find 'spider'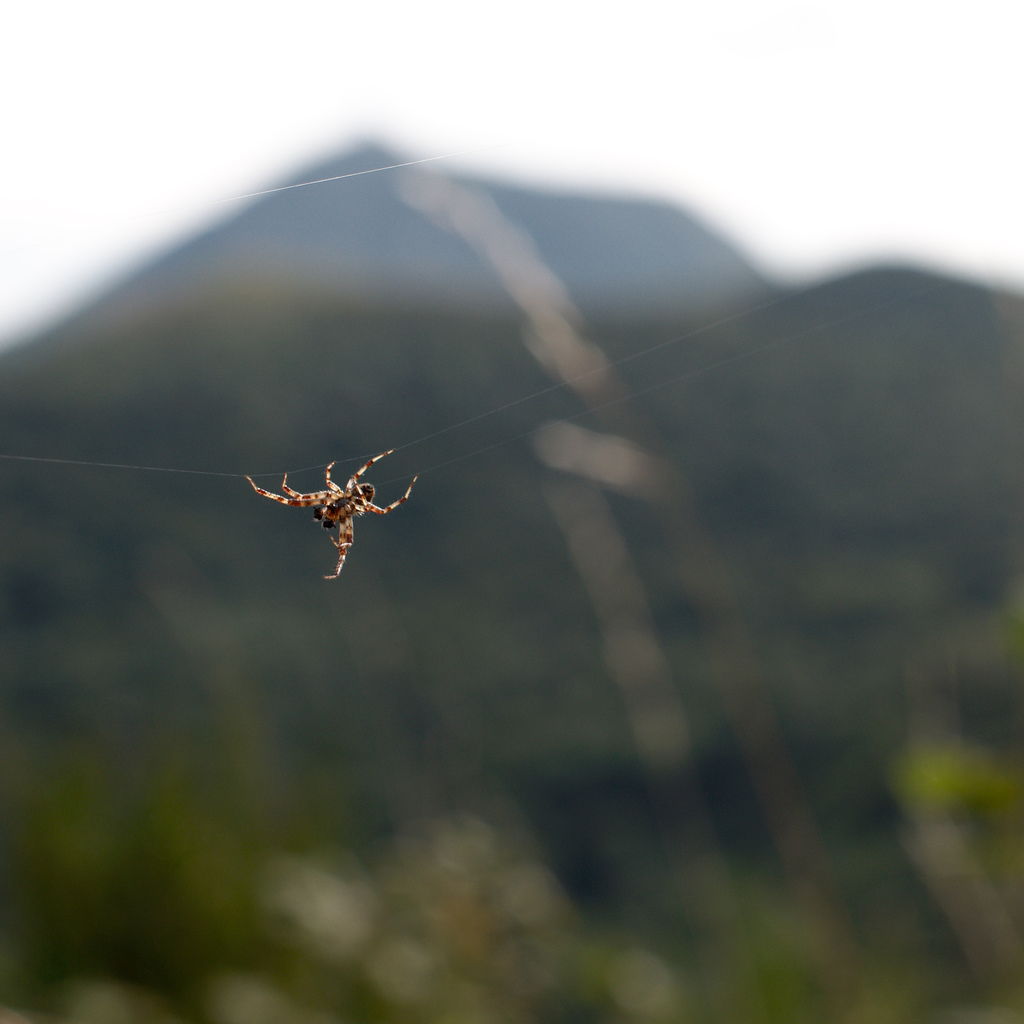
(243,447,419,586)
